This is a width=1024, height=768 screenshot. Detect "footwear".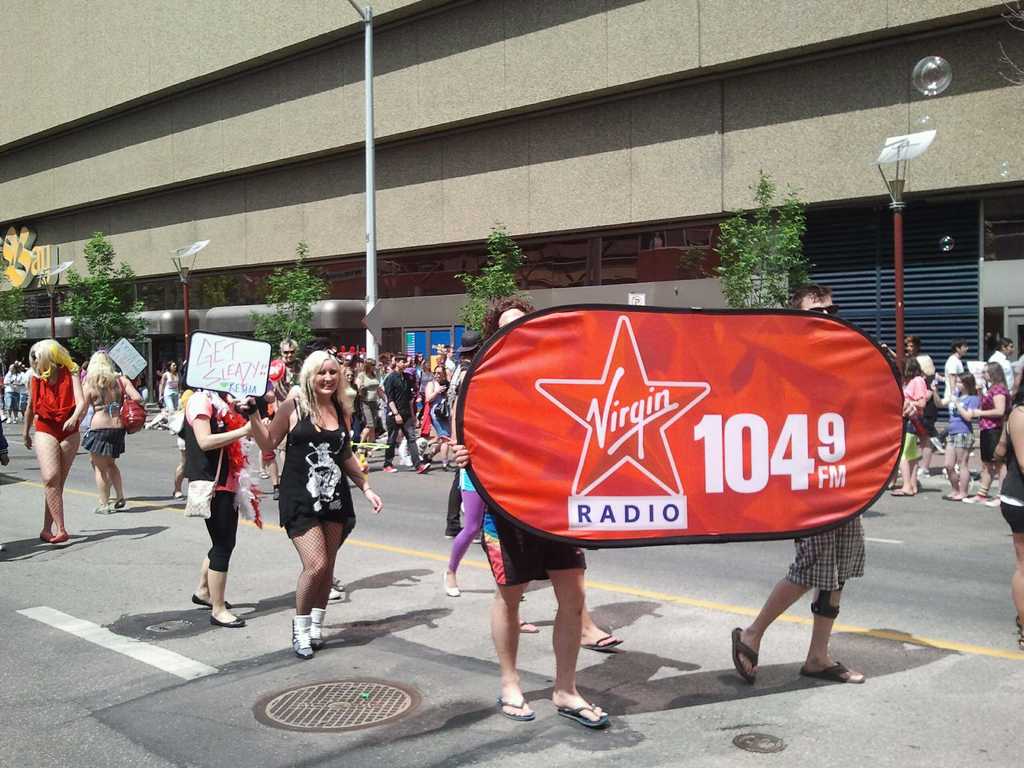
rect(938, 488, 954, 500).
